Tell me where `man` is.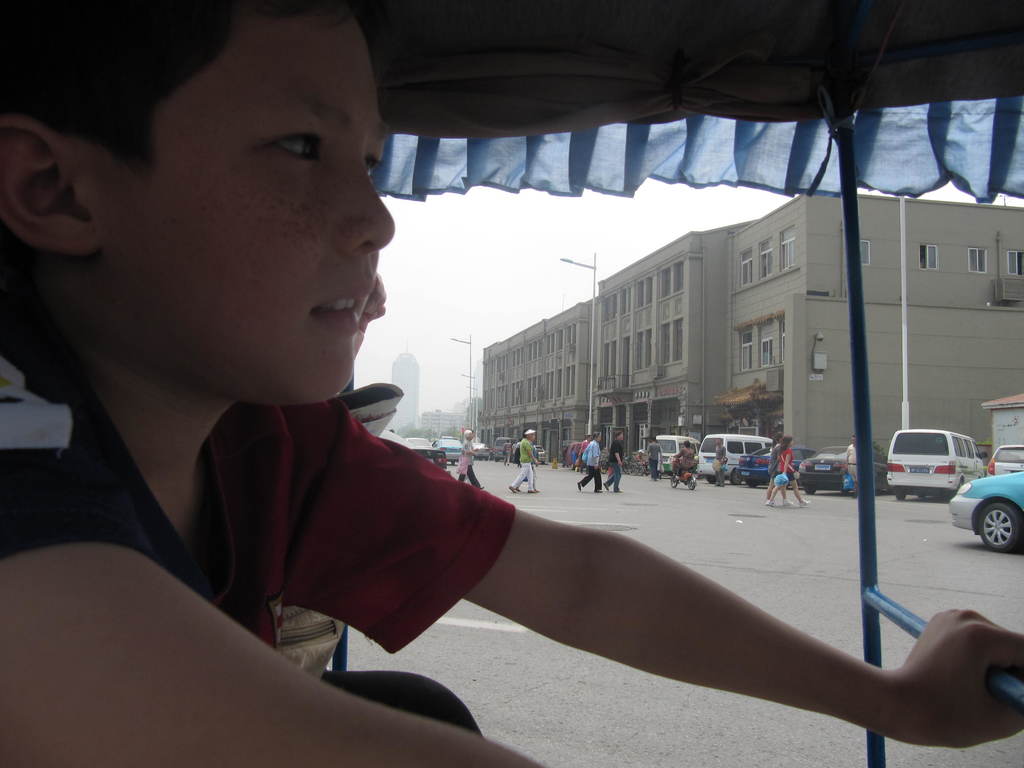
`man` is at [456, 428, 488, 490].
